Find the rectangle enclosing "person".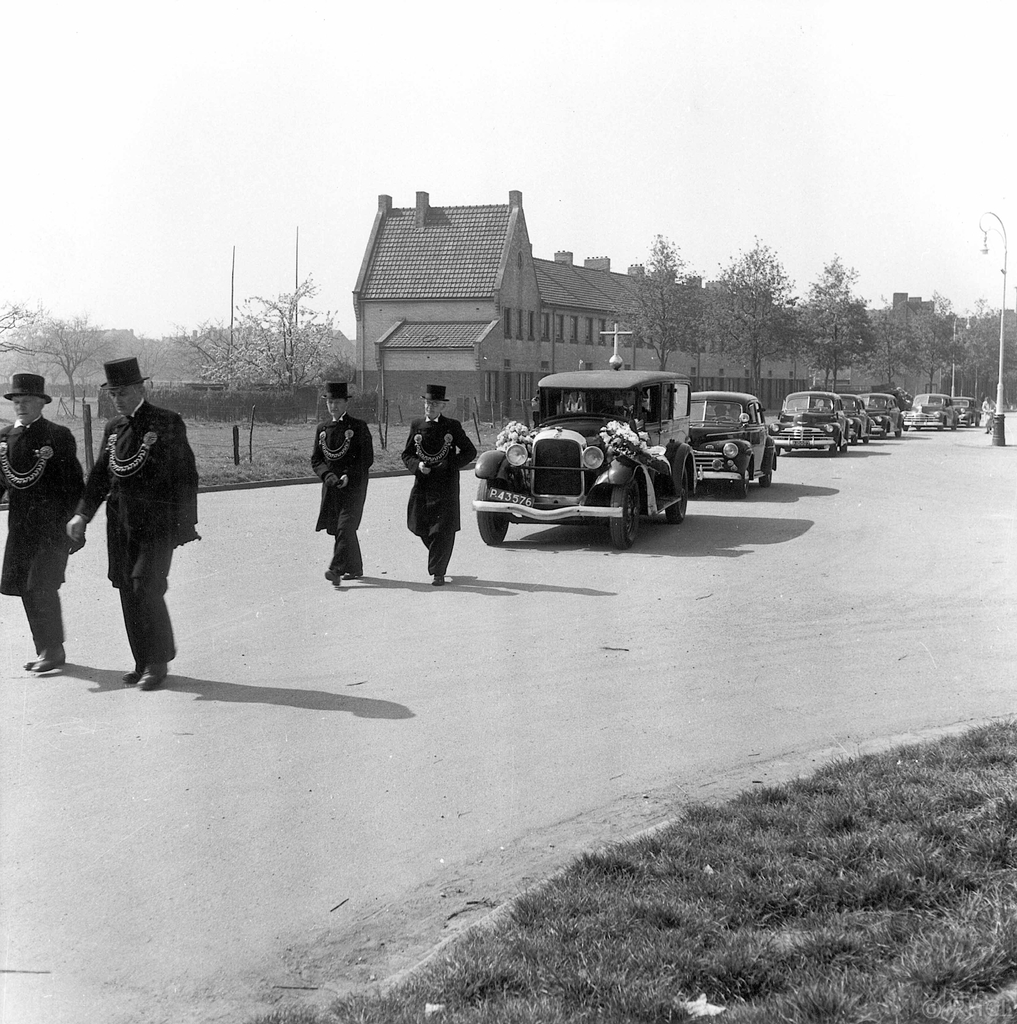
<box>77,335,194,692</box>.
